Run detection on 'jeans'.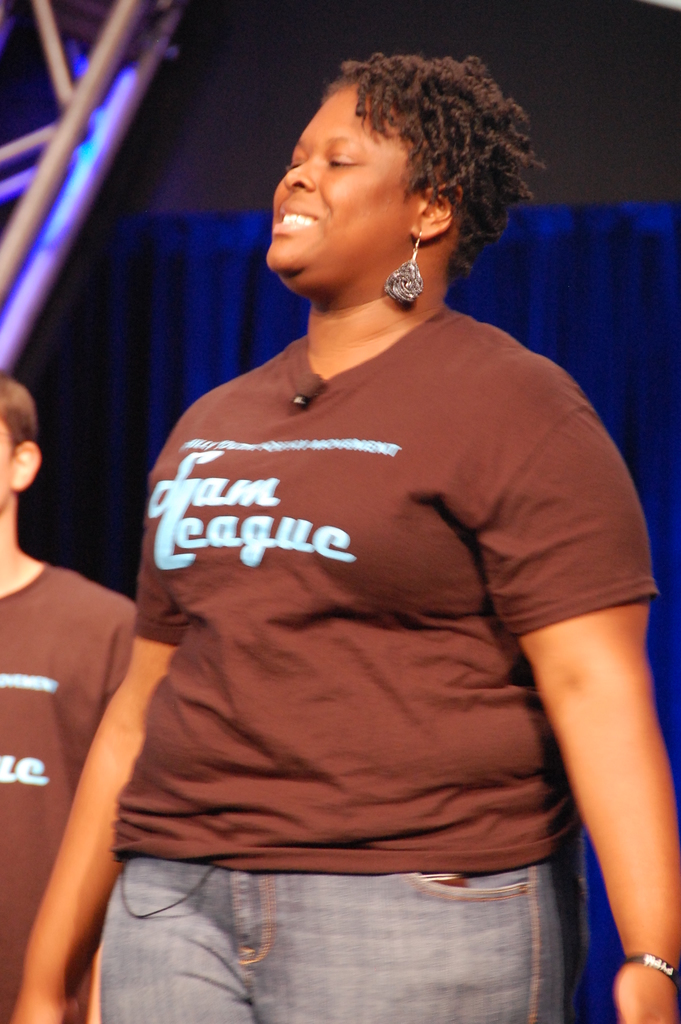
Result: select_region(56, 843, 607, 1012).
